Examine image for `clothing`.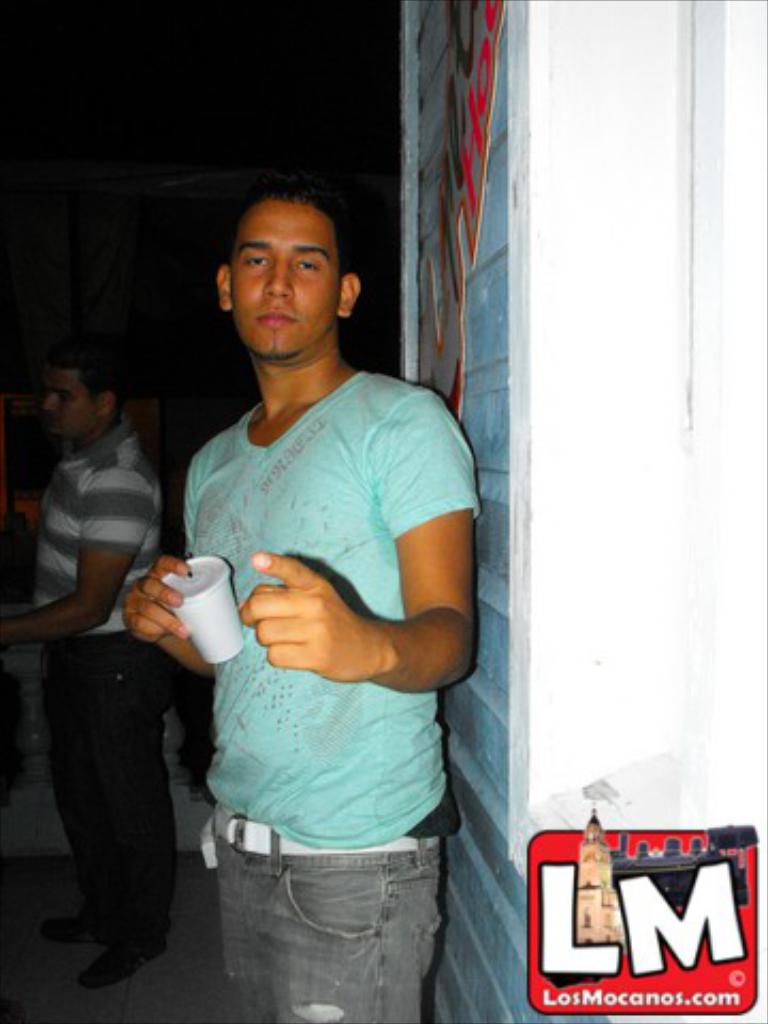
Examination result: bbox=[175, 303, 474, 919].
